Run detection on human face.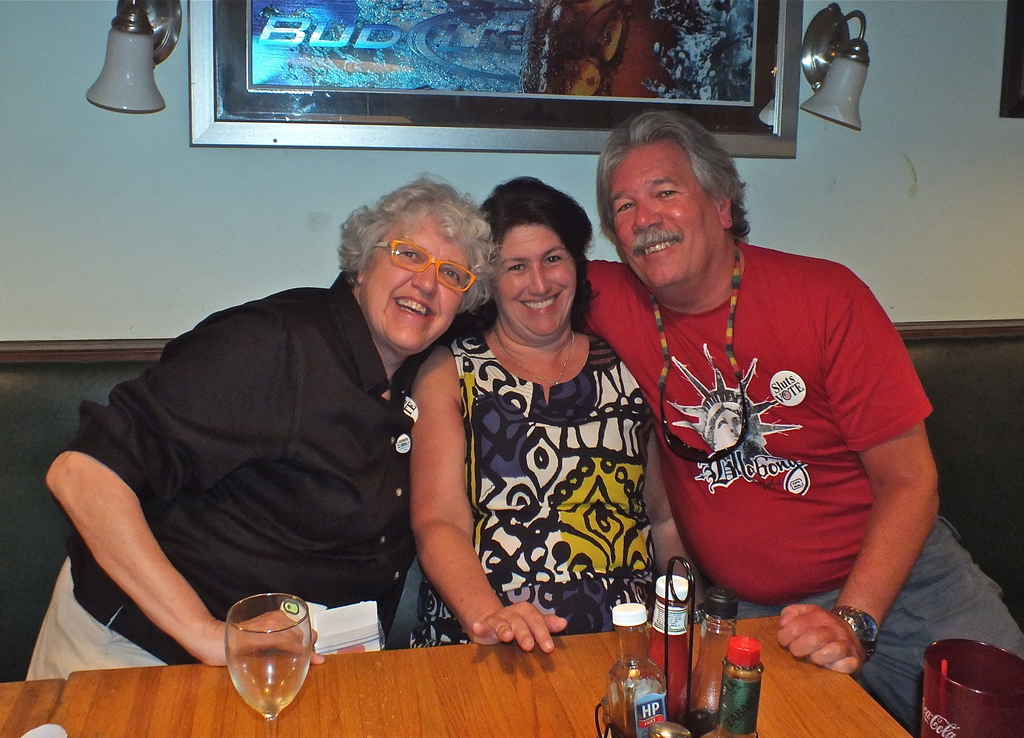
Result: crop(609, 140, 717, 287).
